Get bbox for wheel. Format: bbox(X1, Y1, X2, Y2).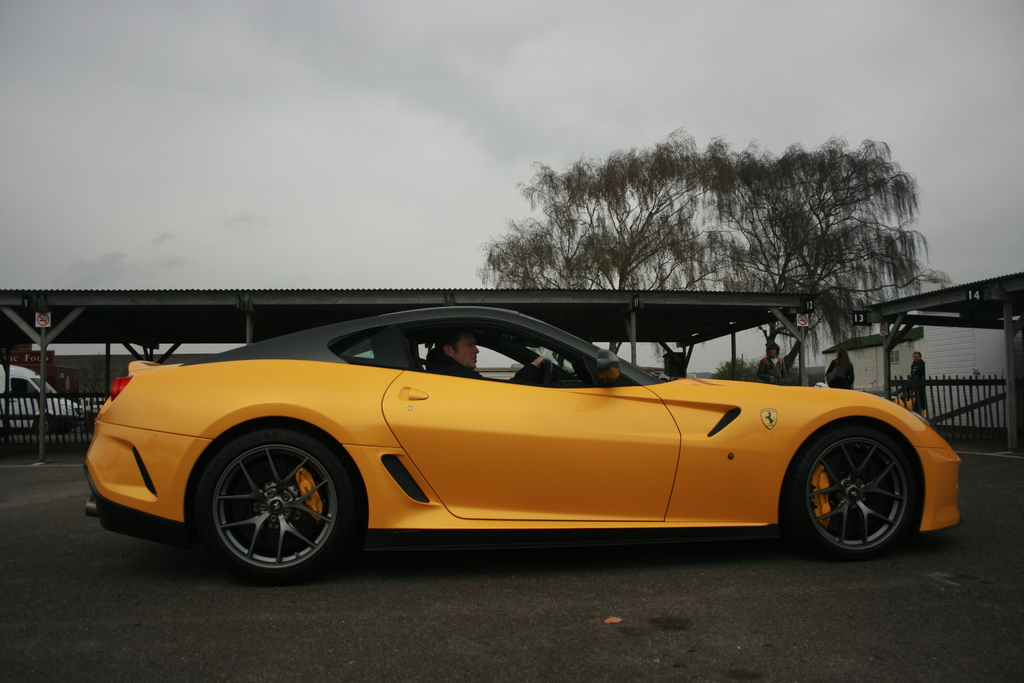
bbox(783, 427, 920, 556).
